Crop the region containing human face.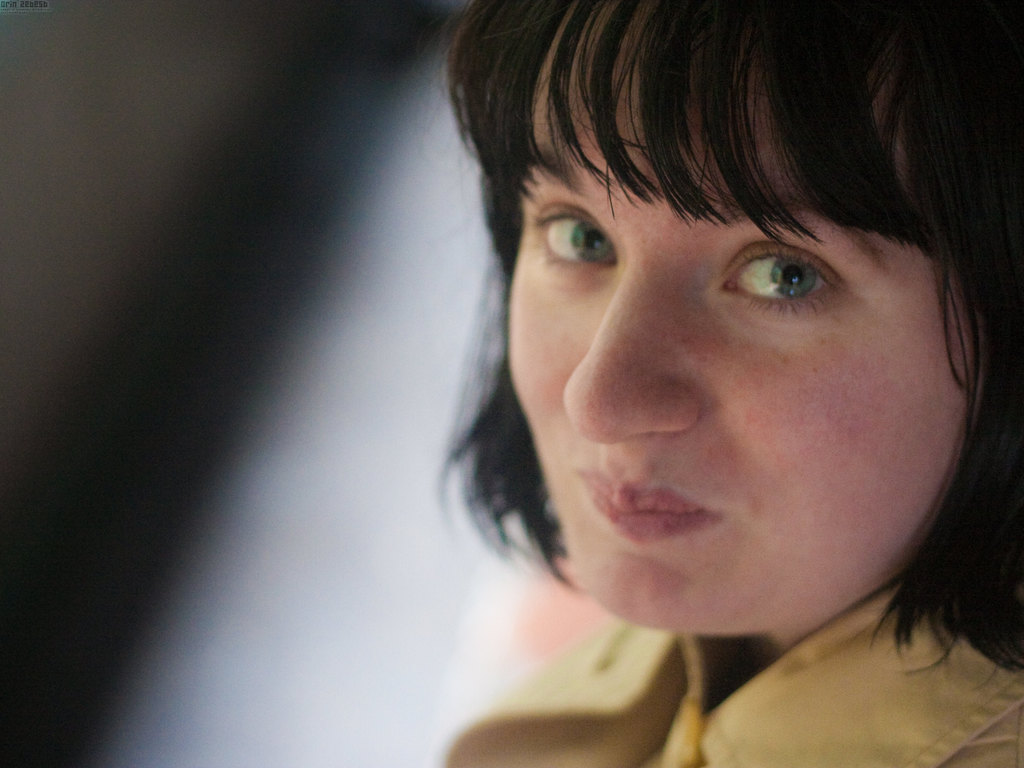
Crop region: (x1=495, y1=3, x2=980, y2=632).
